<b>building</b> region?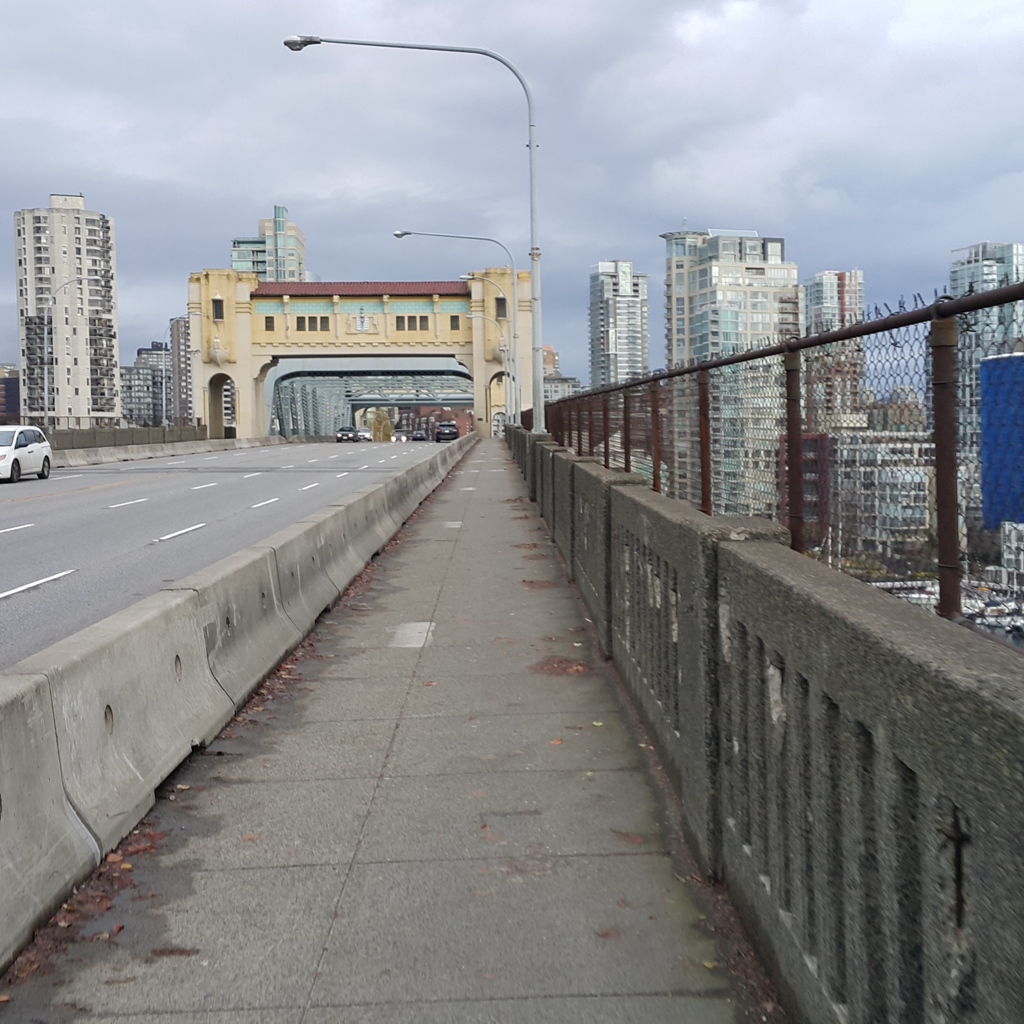
l=665, t=230, r=810, b=542
